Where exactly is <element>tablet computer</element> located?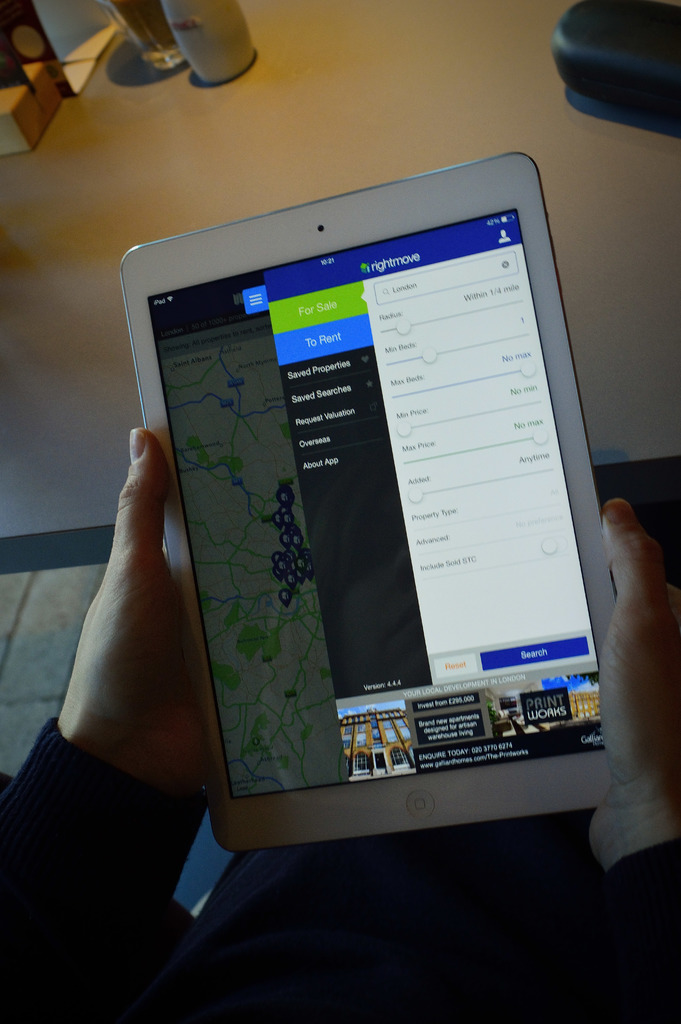
Its bounding box is detection(118, 152, 624, 858).
